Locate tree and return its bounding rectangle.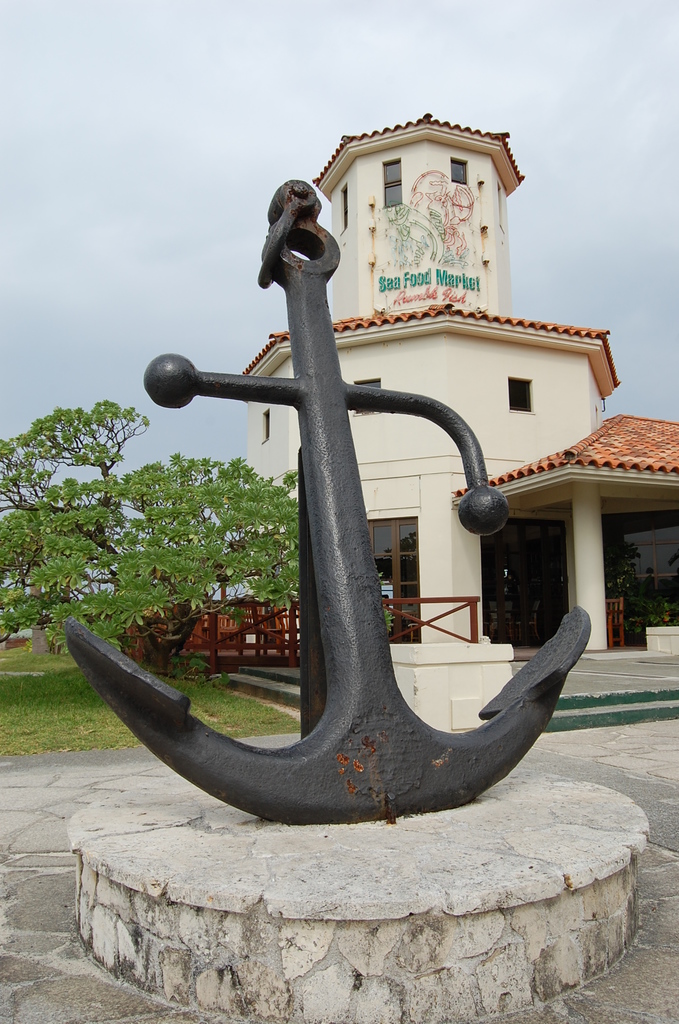
Rect(13, 435, 328, 674).
